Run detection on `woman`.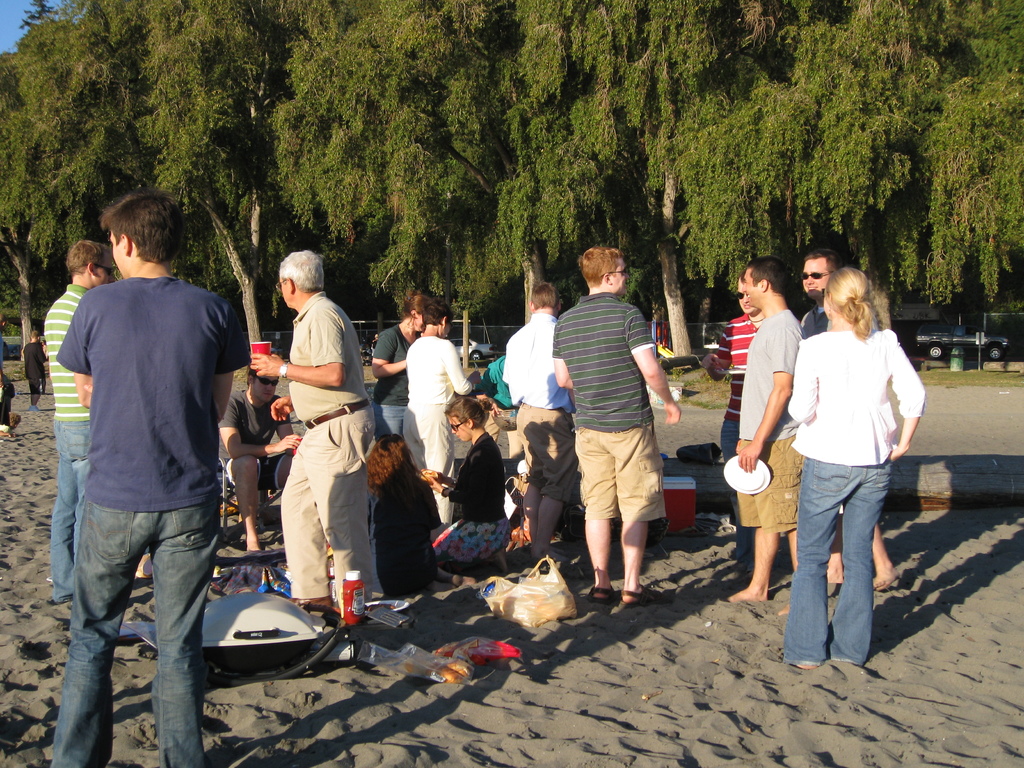
Result: bbox(373, 283, 428, 437).
